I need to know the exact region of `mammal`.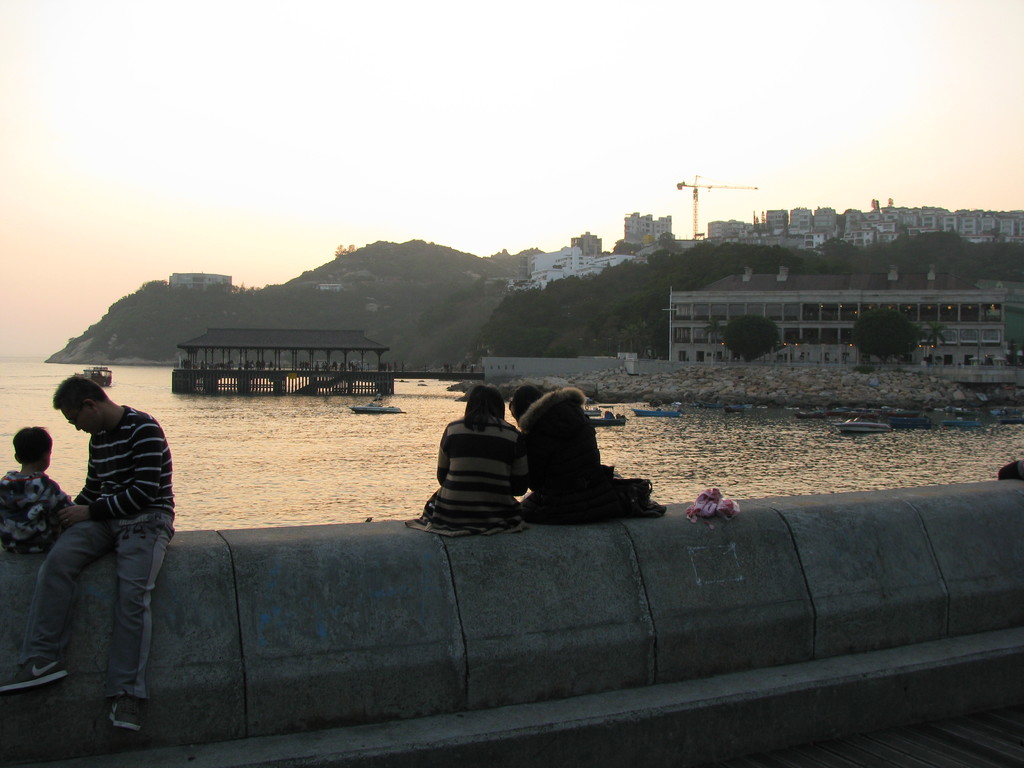
Region: <region>401, 384, 523, 540</region>.
